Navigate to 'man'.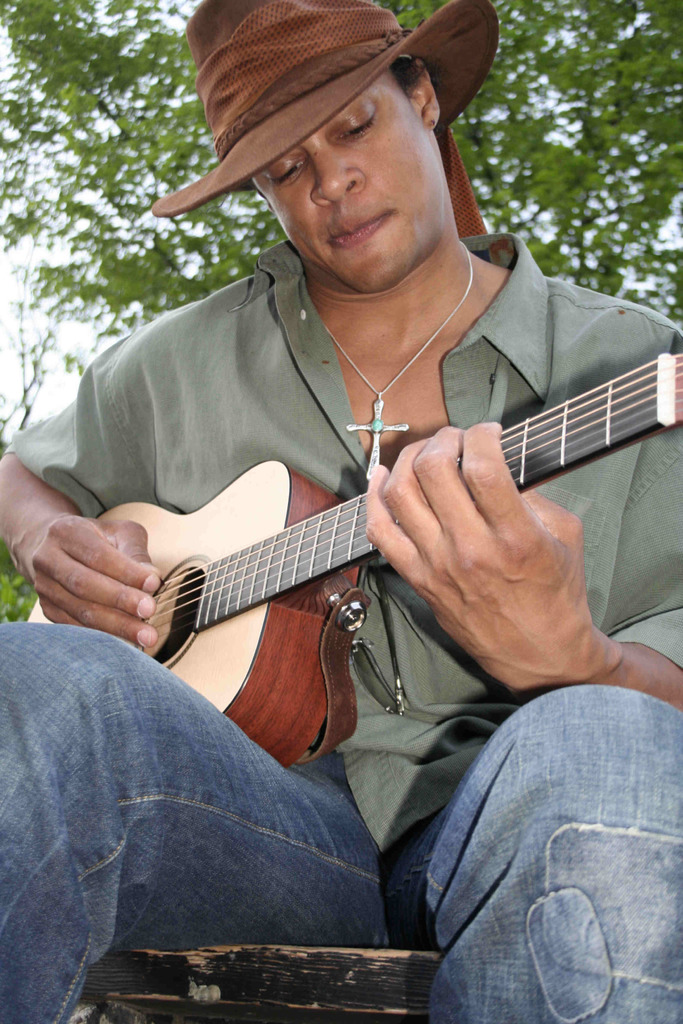
Navigation target: region(0, 0, 682, 1023).
